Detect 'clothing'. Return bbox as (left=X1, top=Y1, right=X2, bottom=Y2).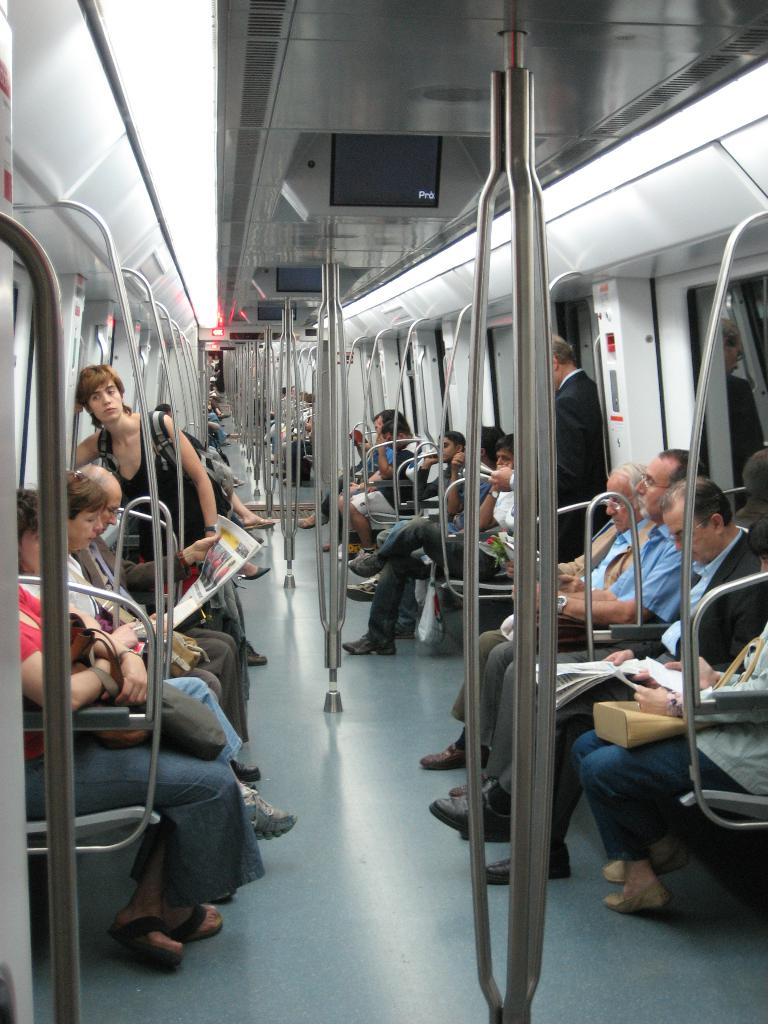
(left=98, top=422, right=195, bottom=596).
